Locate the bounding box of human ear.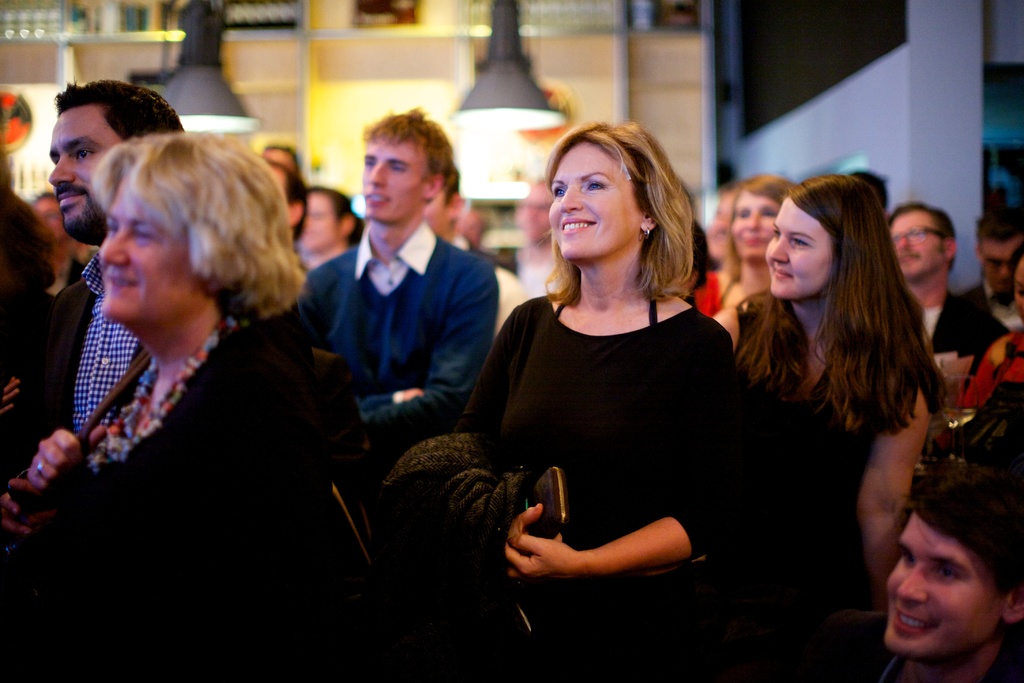
Bounding box: region(941, 236, 959, 262).
